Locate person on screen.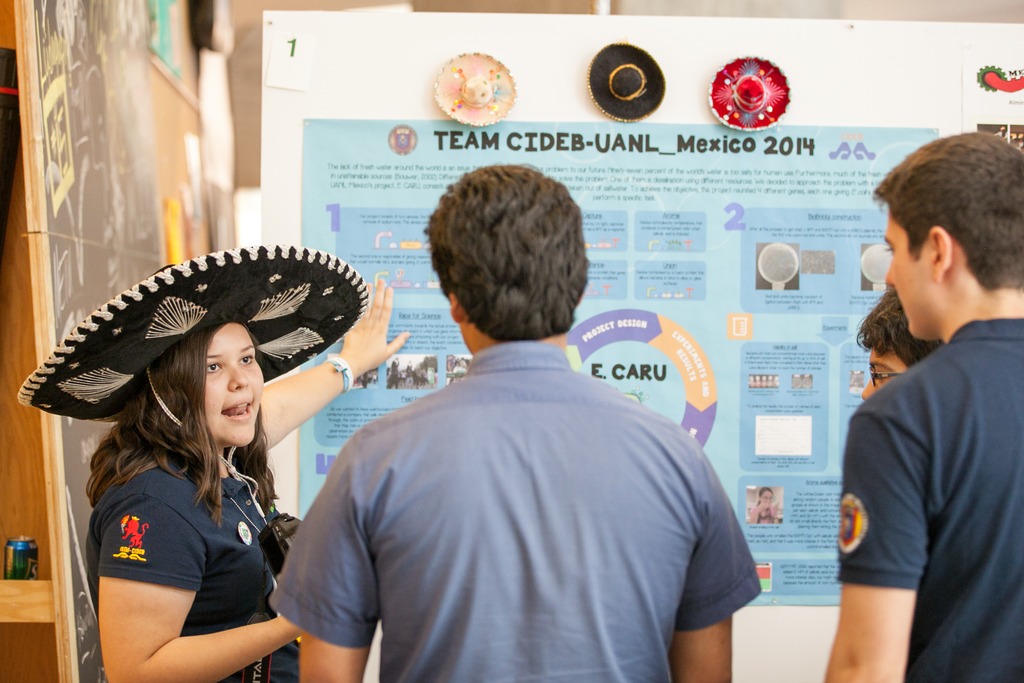
On screen at [x1=17, y1=247, x2=412, y2=682].
